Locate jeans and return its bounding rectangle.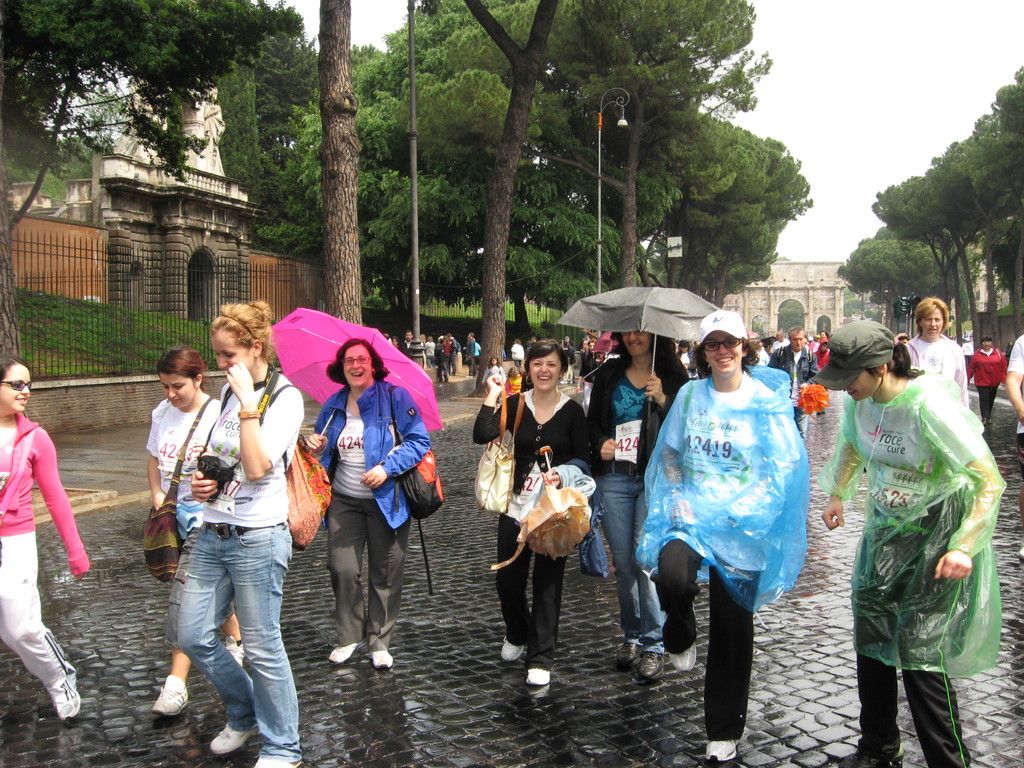
detection(177, 524, 303, 763).
